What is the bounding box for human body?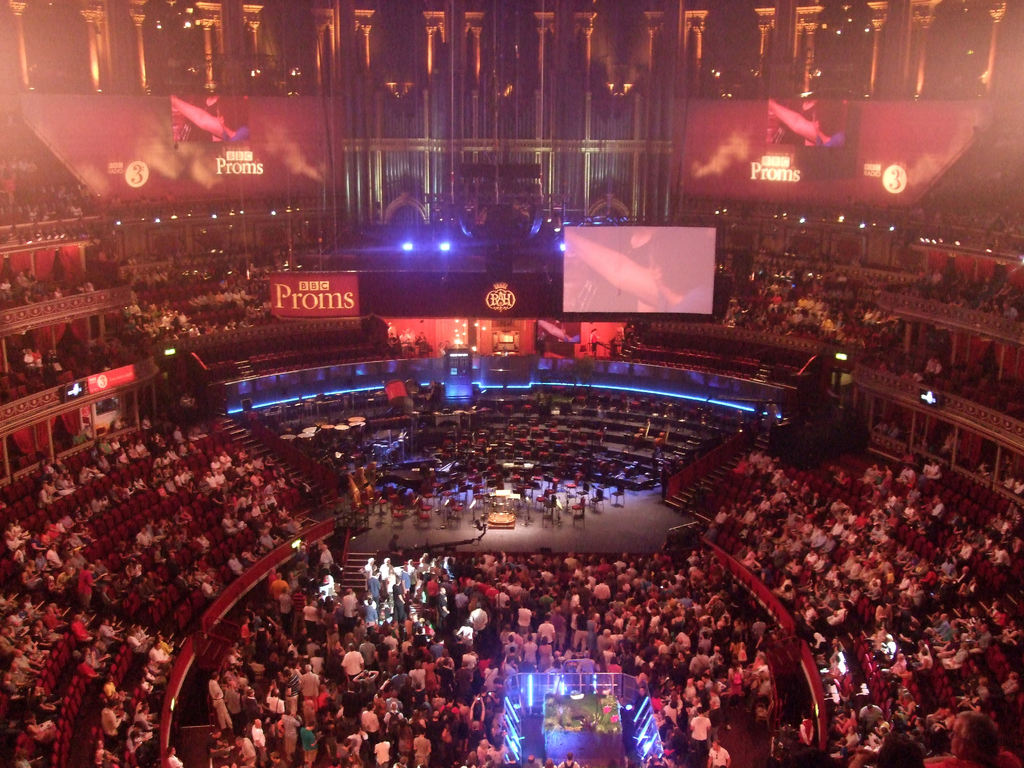
detection(505, 557, 511, 563).
